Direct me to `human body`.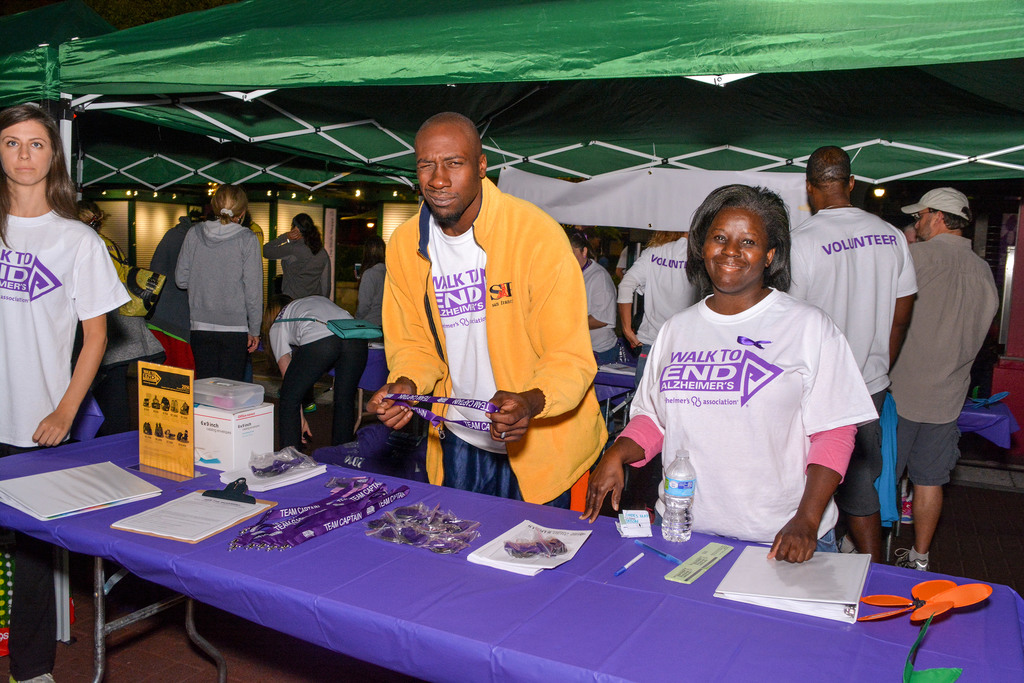
Direction: detection(266, 295, 380, 453).
